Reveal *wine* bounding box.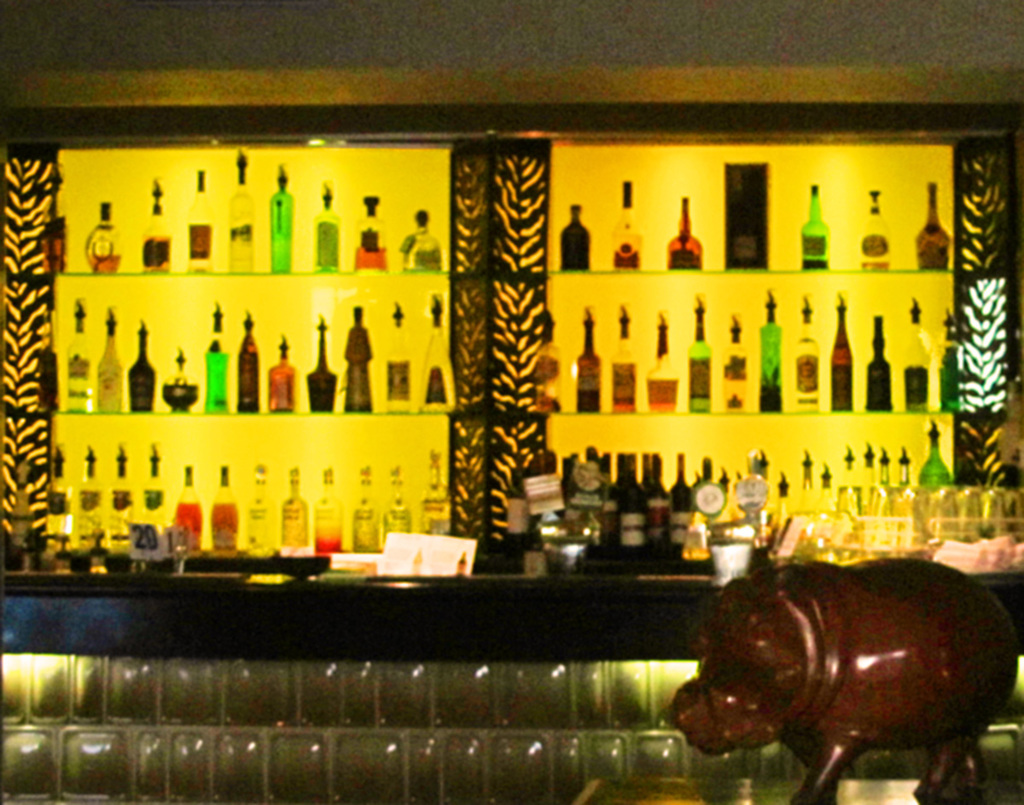
Revealed: locate(556, 443, 745, 561).
